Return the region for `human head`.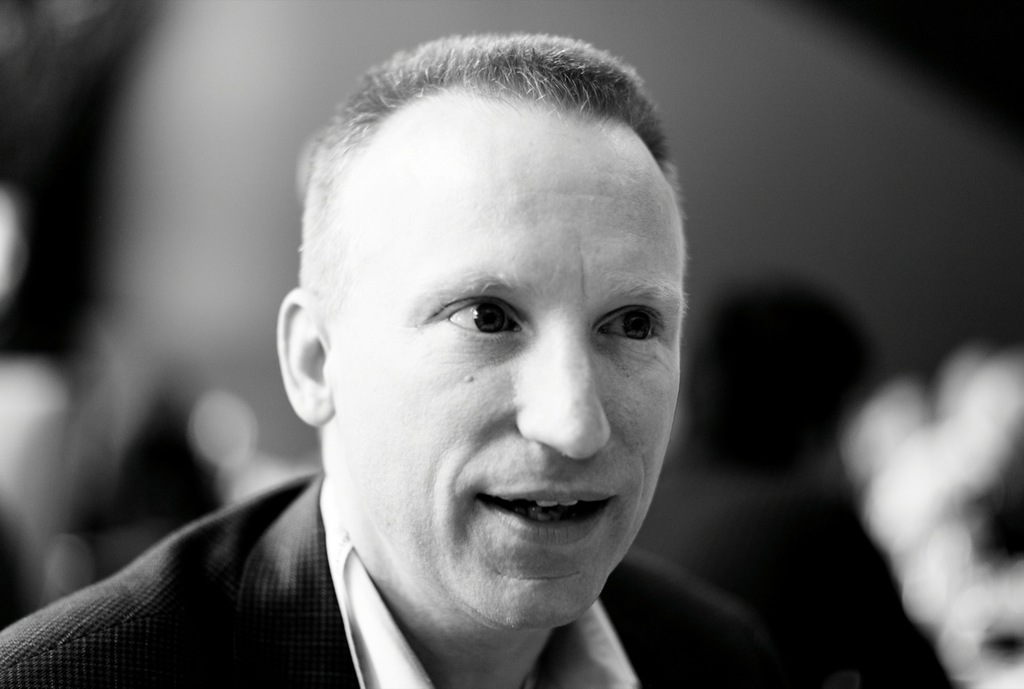
box(285, 38, 673, 540).
